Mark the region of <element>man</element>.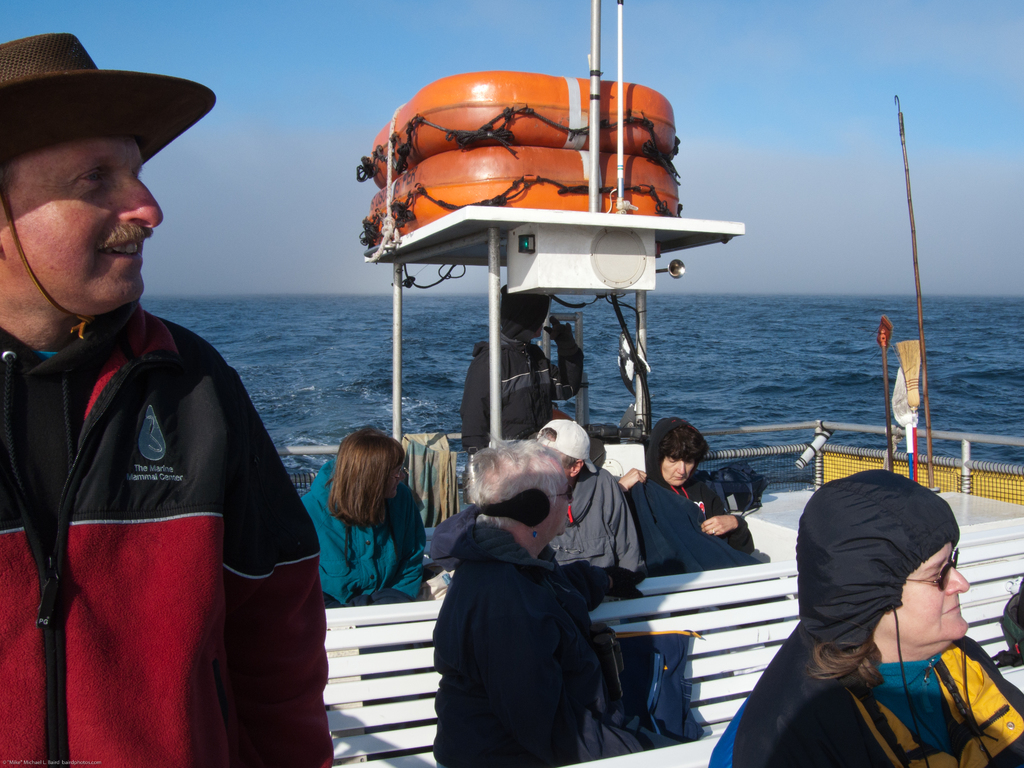
Region: [433,437,617,767].
